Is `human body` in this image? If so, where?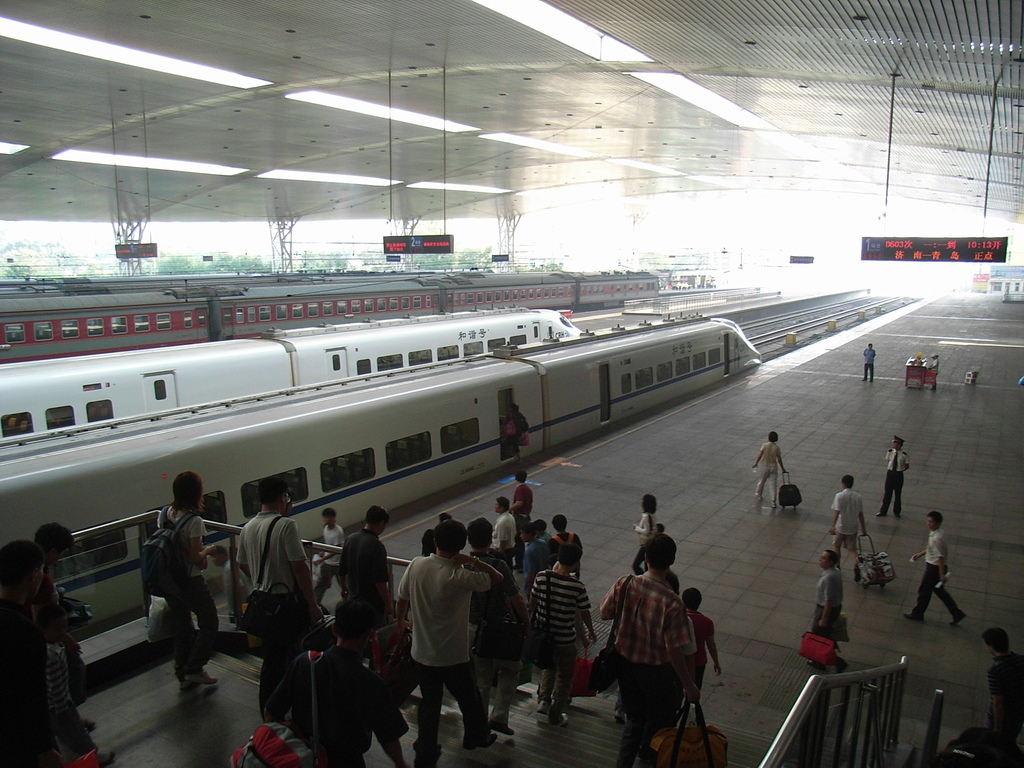
Yes, at rect(390, 532, 503, 759).
